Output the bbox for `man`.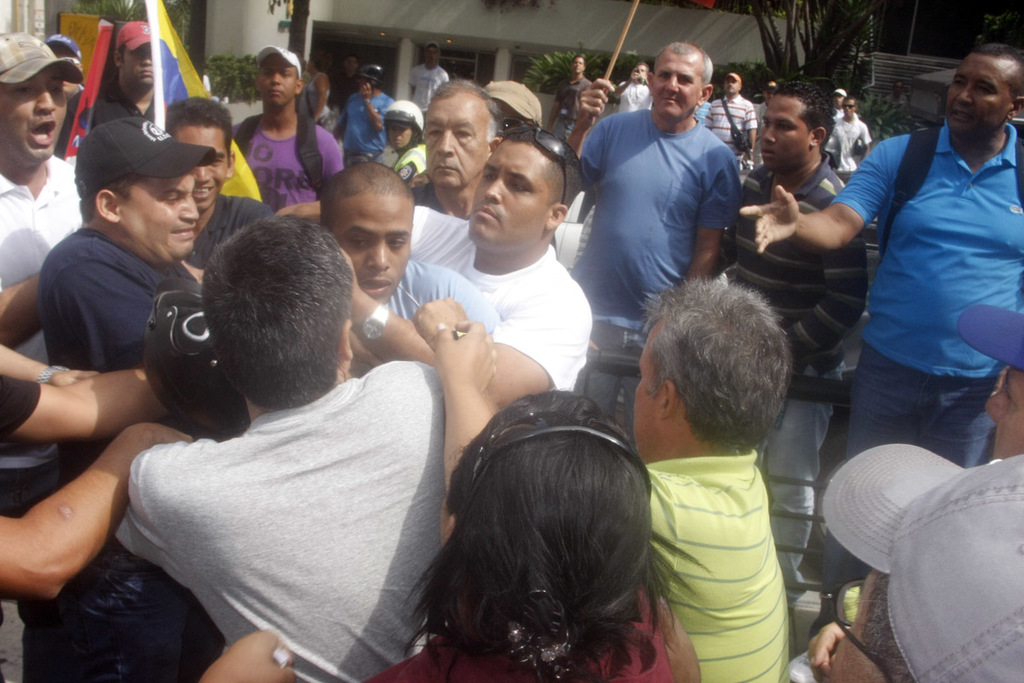
[x1=552, y1=53, x2=593, y2=137].
